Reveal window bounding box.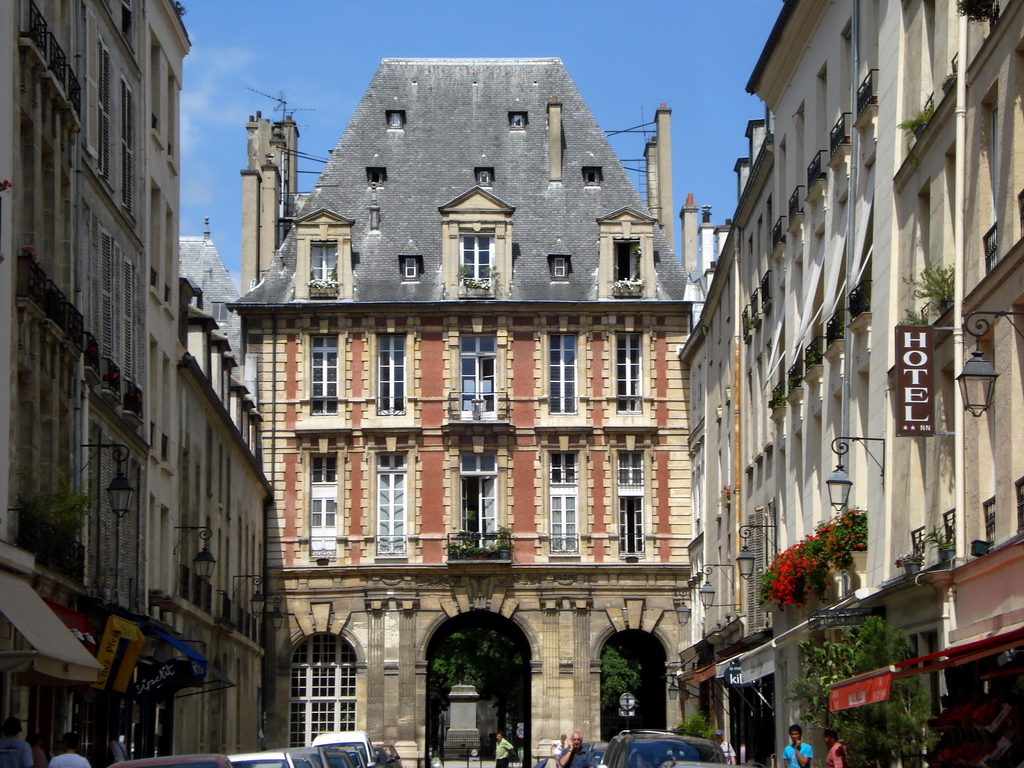
Revealed: crop(374, 449, 404, 561).
